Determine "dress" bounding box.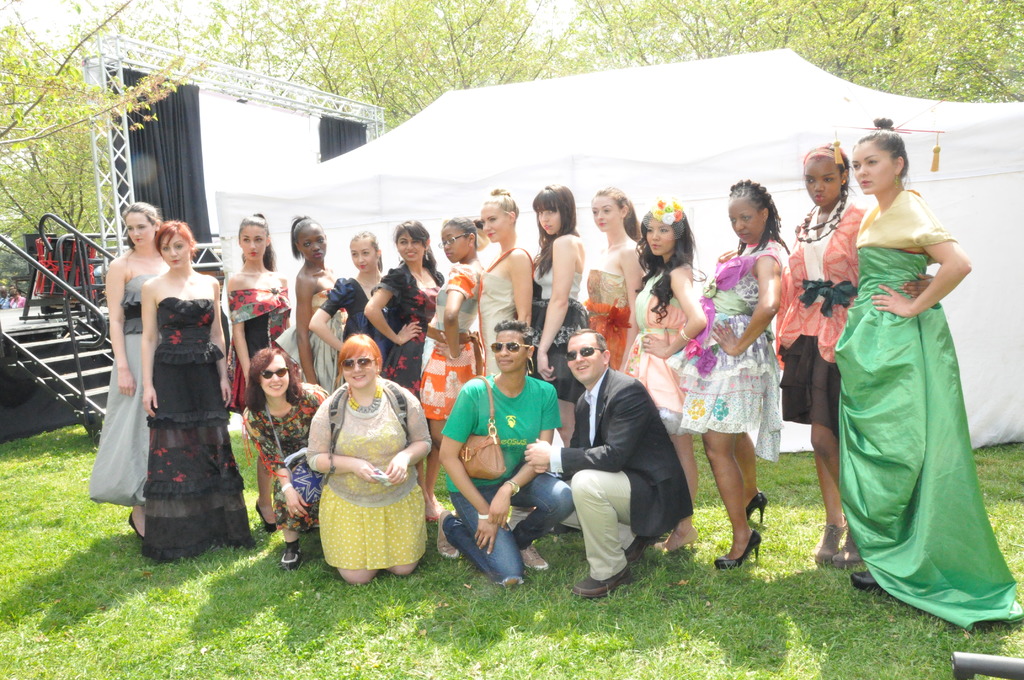
Determined: bbox=(298, 384, 426, 572).
